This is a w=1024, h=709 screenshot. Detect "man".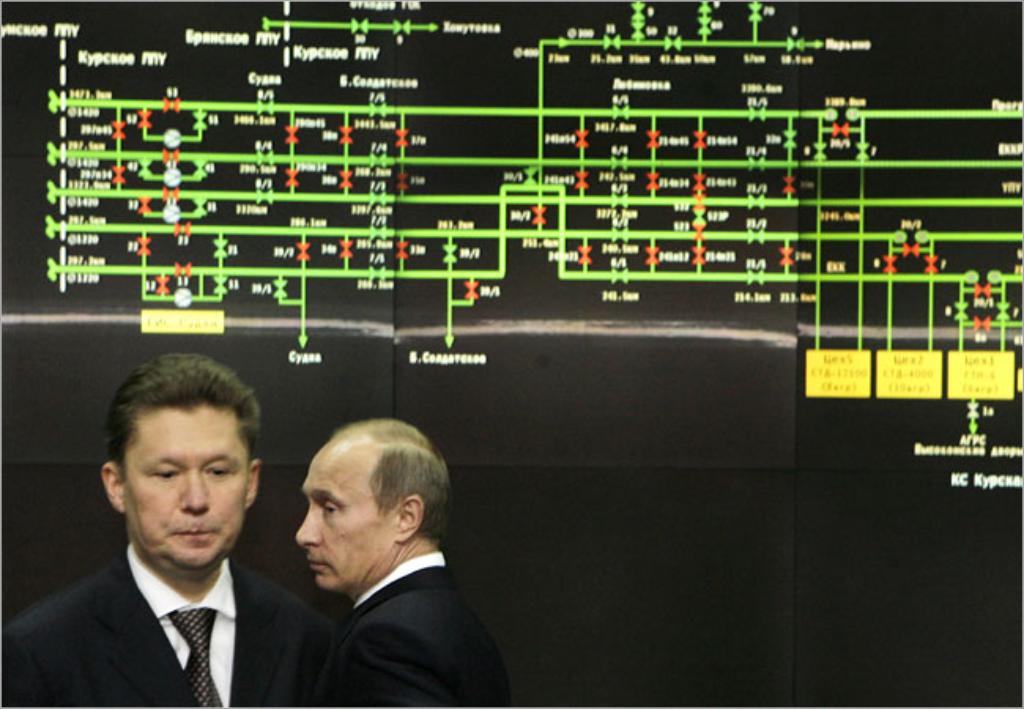
<box>222,430,517,708</box>.
